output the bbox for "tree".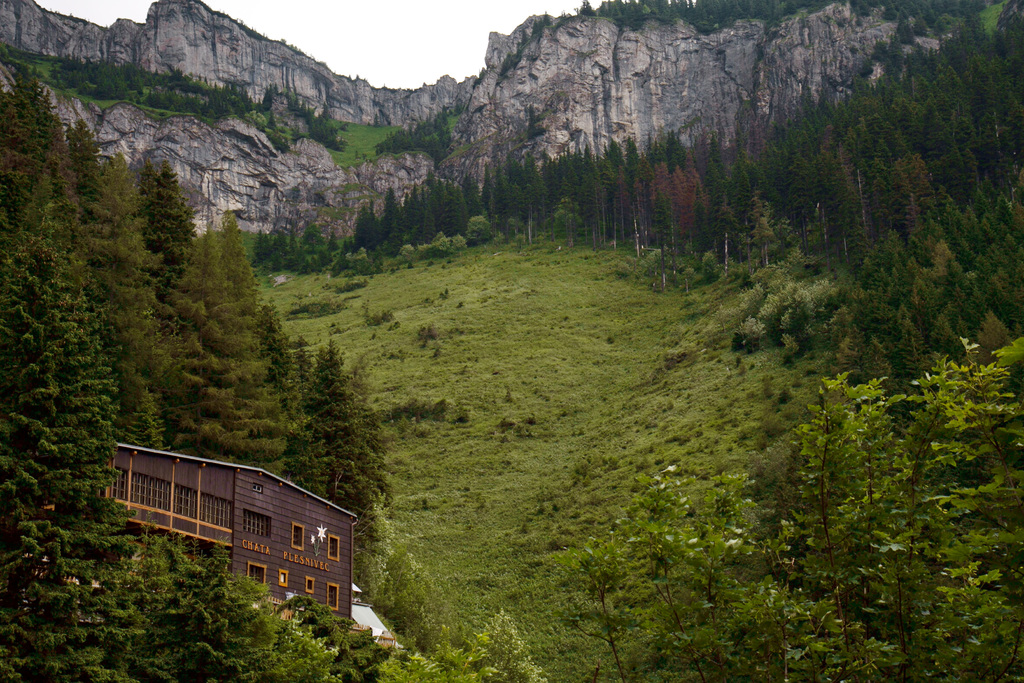
[0,69,148,682].
